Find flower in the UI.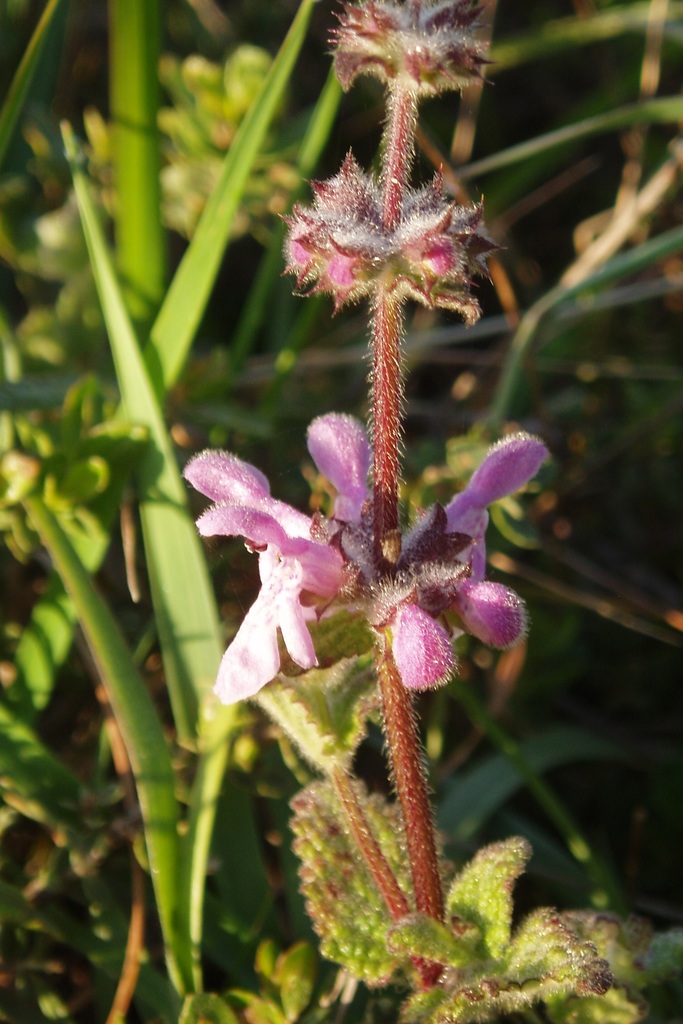
UI element at [193,95,550,845].
